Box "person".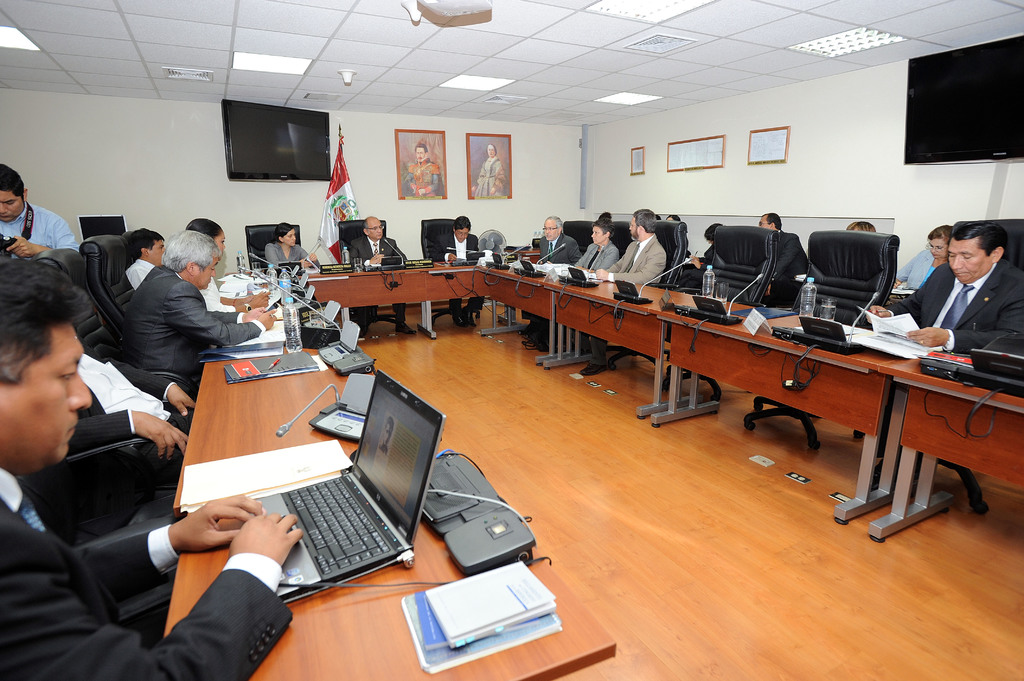
Rect(404, 138, 439, 200).
